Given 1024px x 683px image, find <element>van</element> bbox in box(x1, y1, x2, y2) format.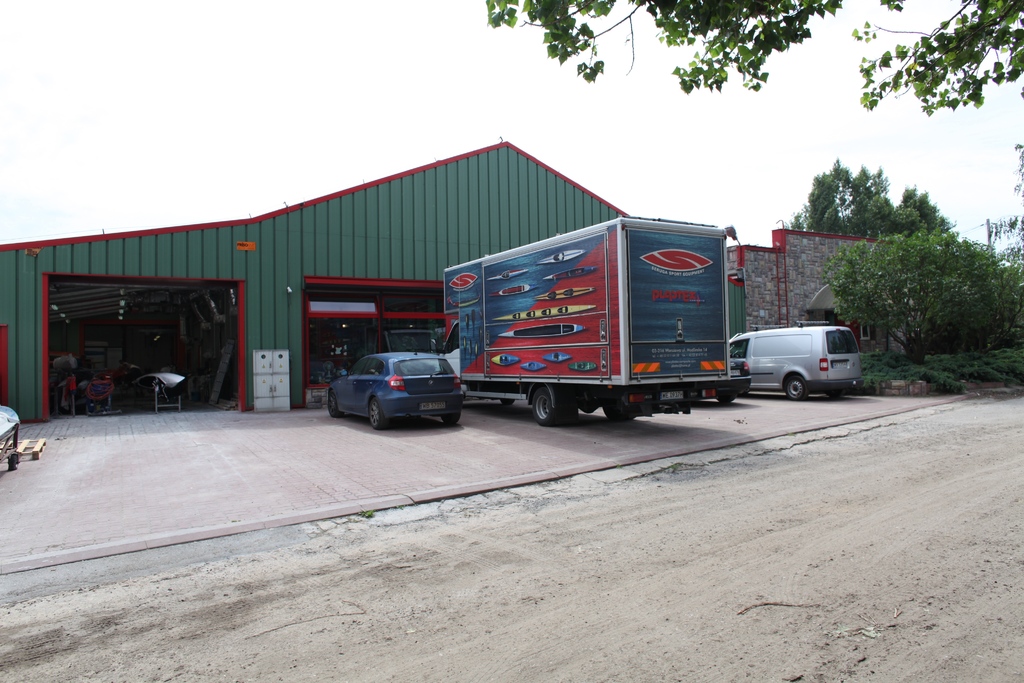
box(729, 316, 862, 400).
